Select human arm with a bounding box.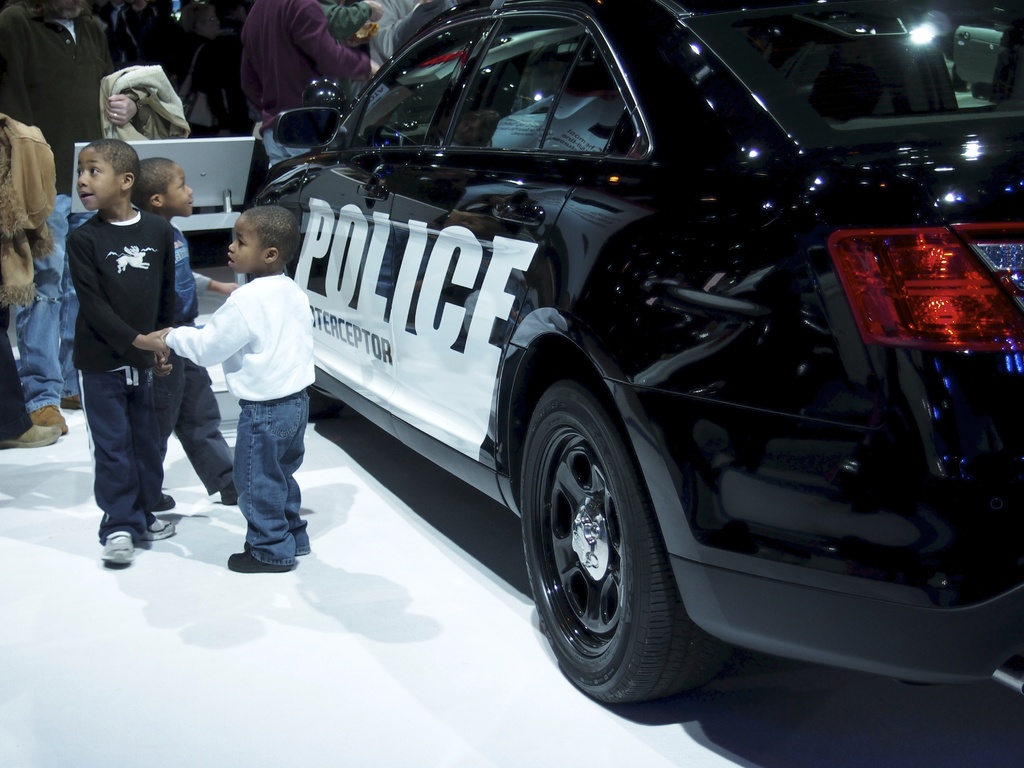
detection(109, 8, 131, 71).
